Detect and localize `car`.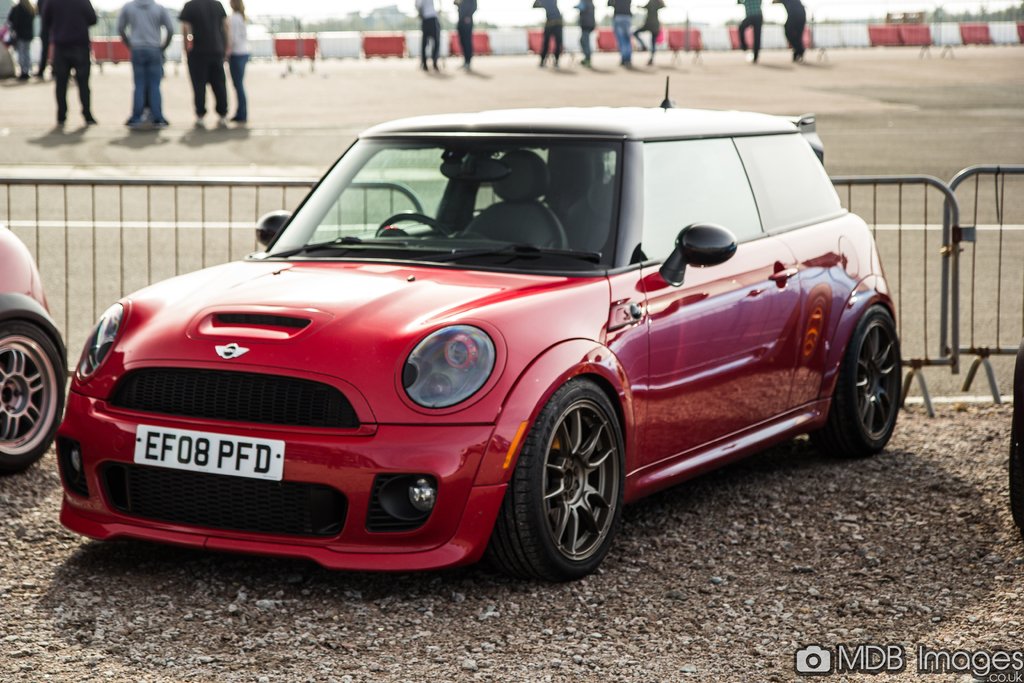
Localized at l=50, t=69, r=913, b=591.
